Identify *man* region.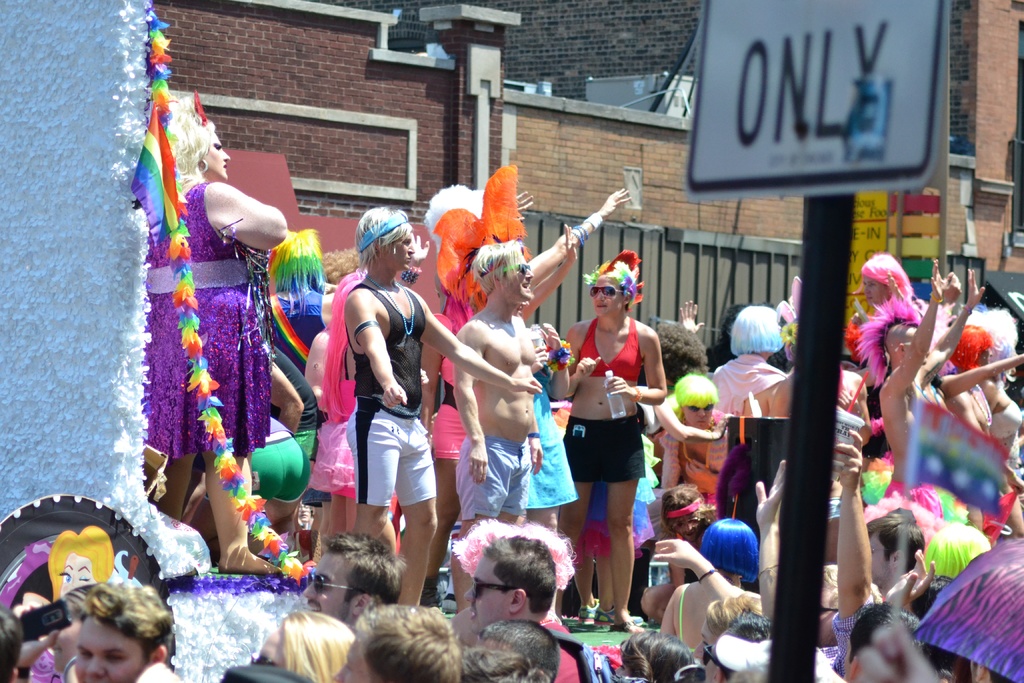
Region: [866, 509, 929, 603].
